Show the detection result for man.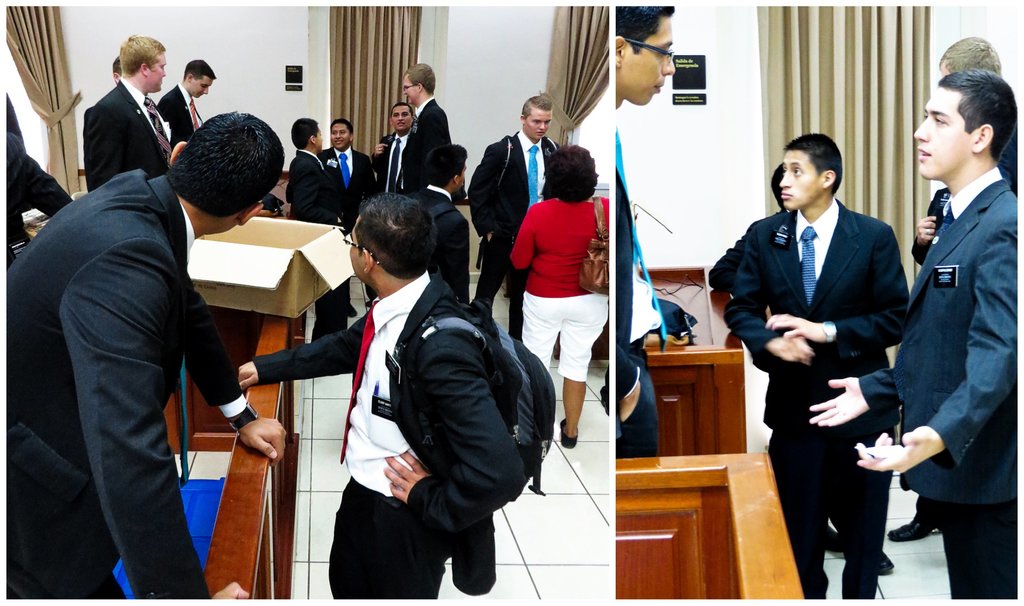
x1=284 y1=115 x2=351 y2=346.
